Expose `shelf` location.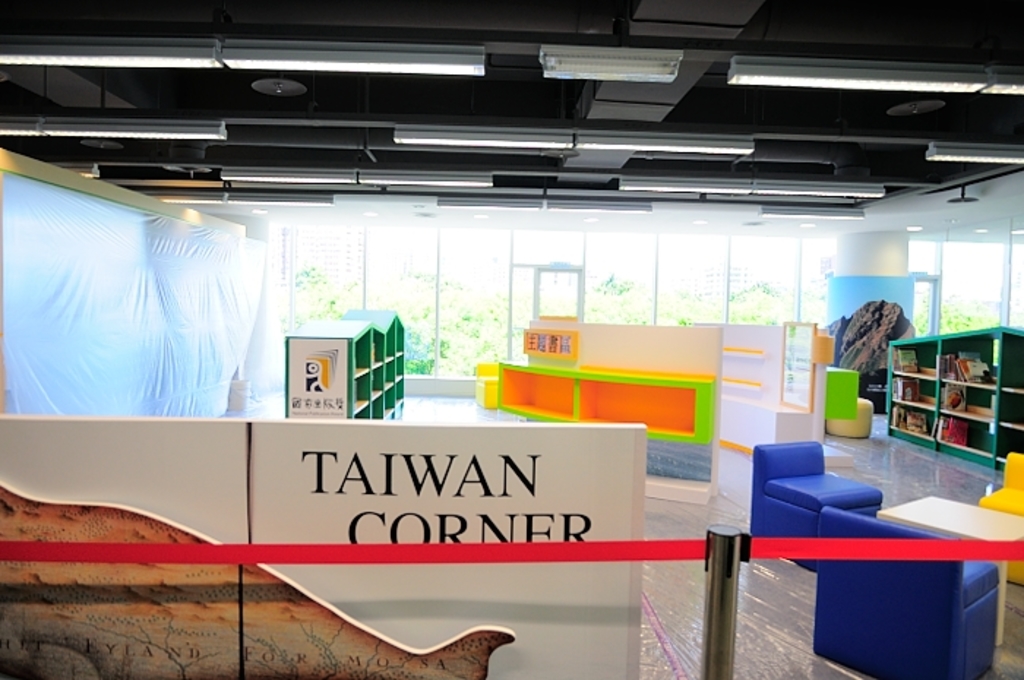
Exposed at <box>885,325,1023,477</box>.
